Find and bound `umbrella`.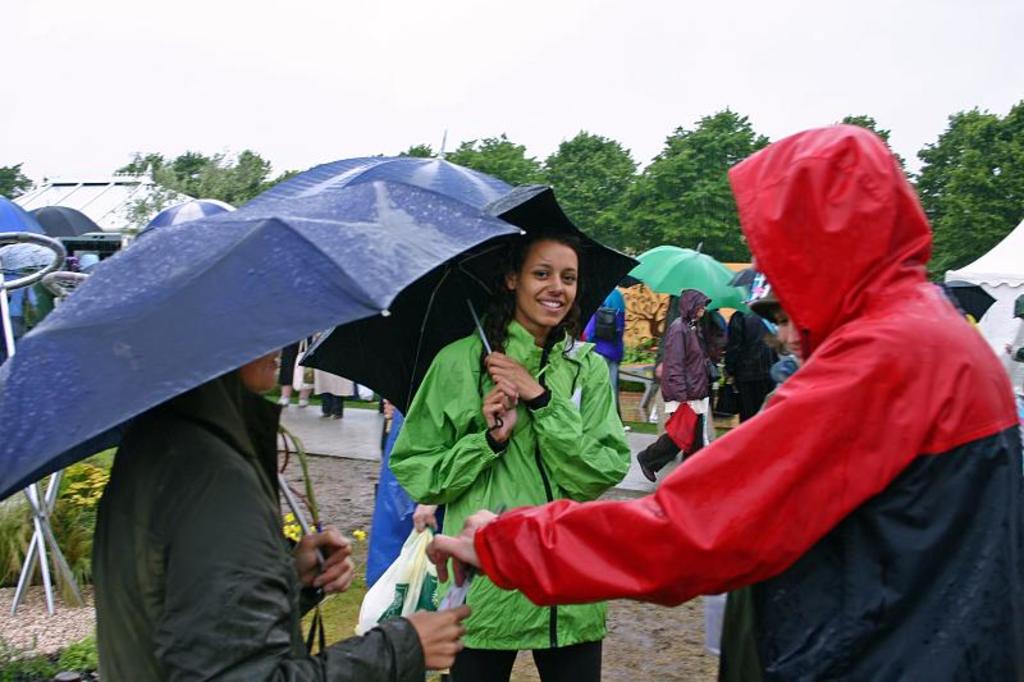
Bound: 302/184/641/434.
